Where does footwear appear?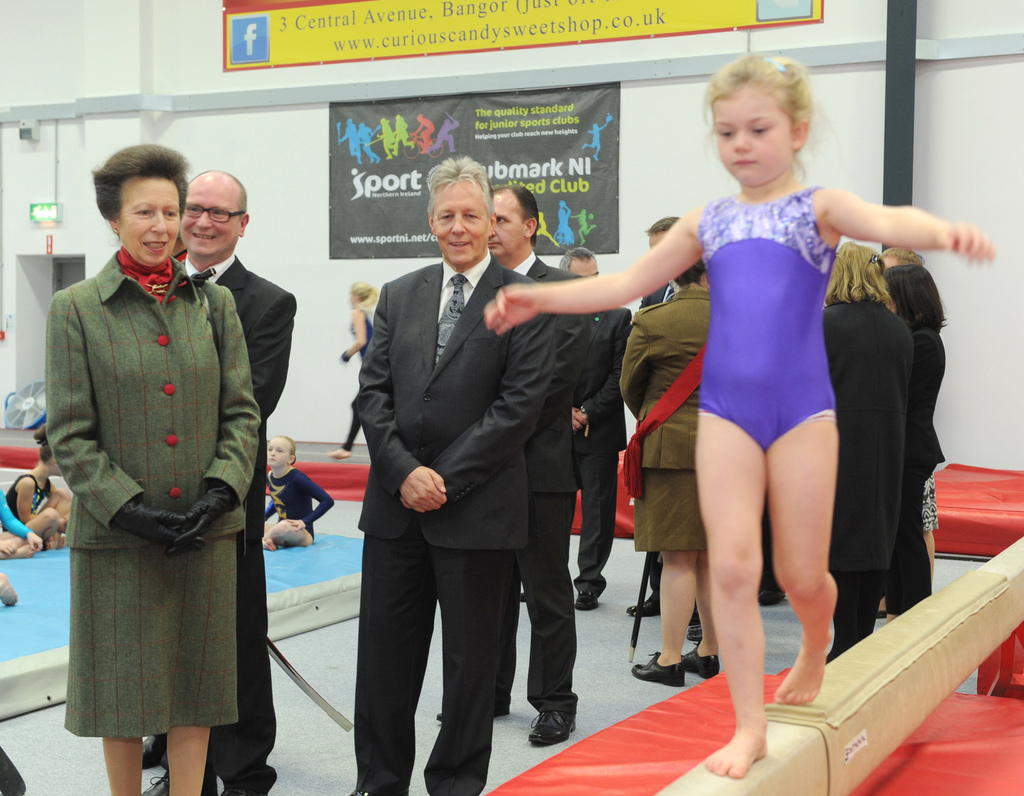
Appears at rect(142, 777, 167, 795).
